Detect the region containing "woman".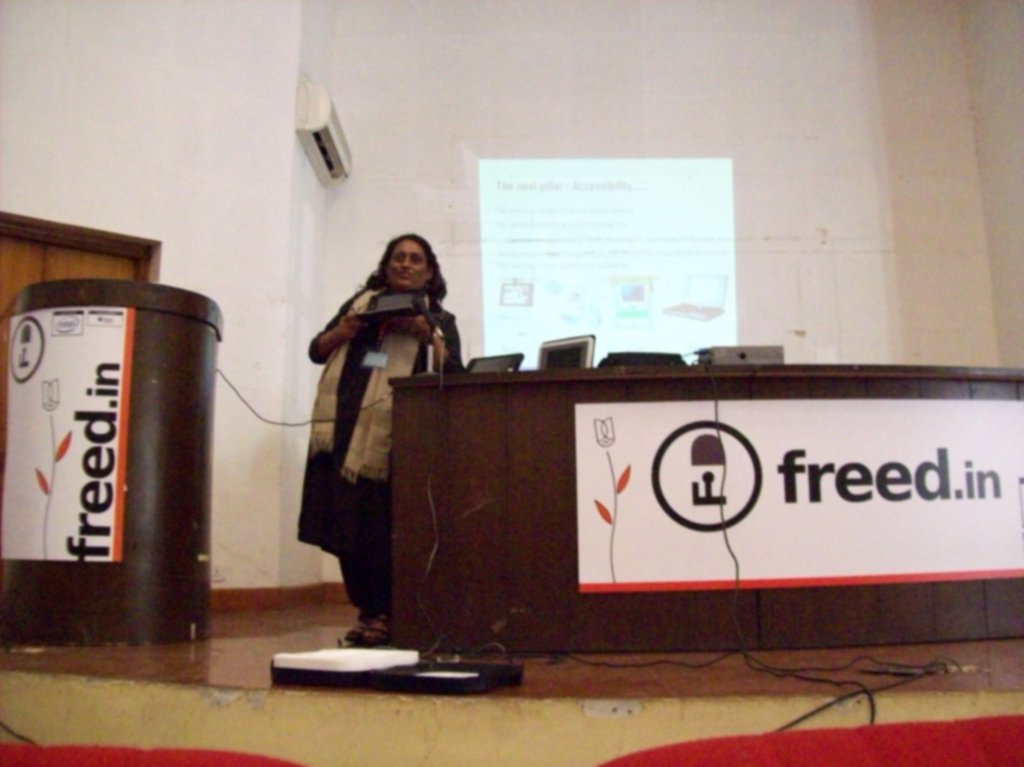
BBox(289, 234, 459, 645).
